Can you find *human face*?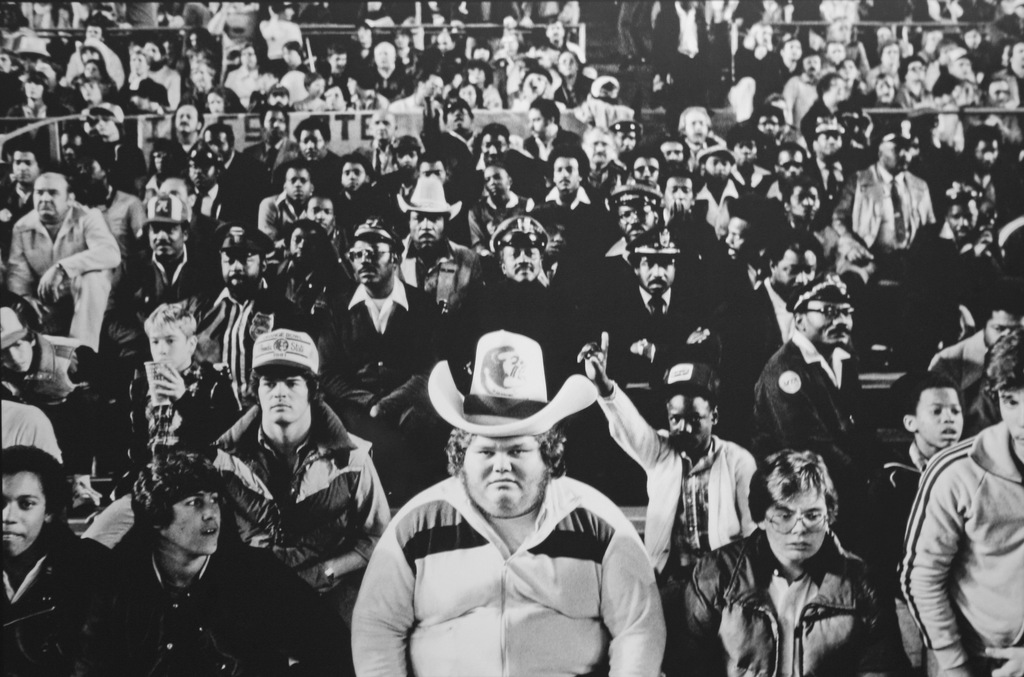
Yes, bounding box: left=665, top=141, right=684, bottom=165.
